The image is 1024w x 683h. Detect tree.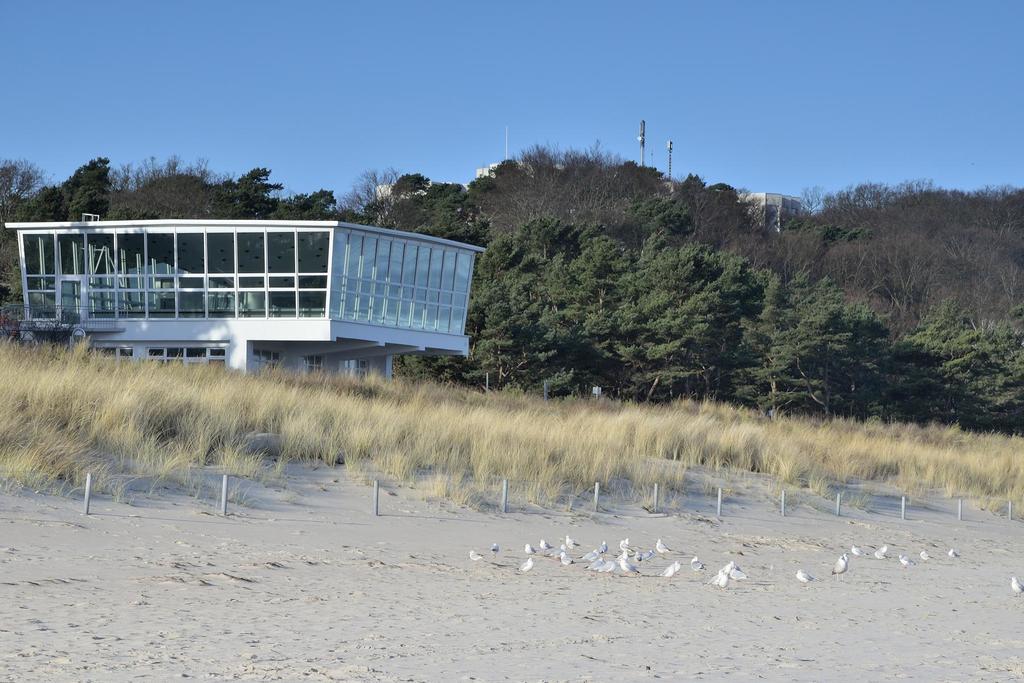
Detection: bbox=(0, 157, 51, 226).
